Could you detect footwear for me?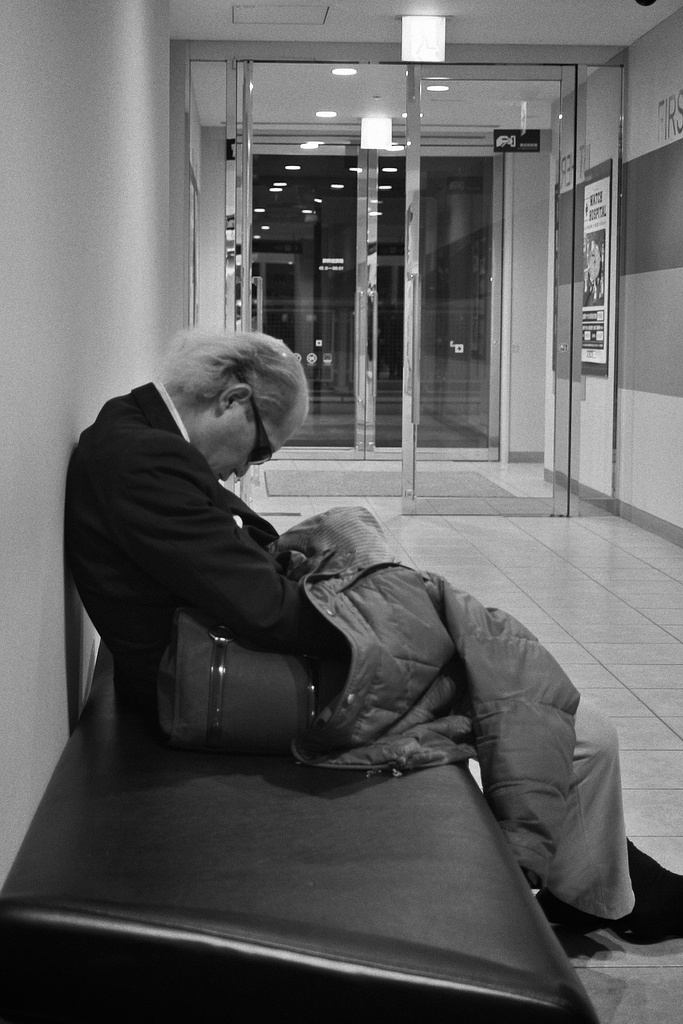
Detection result: 576:834:682:966.
